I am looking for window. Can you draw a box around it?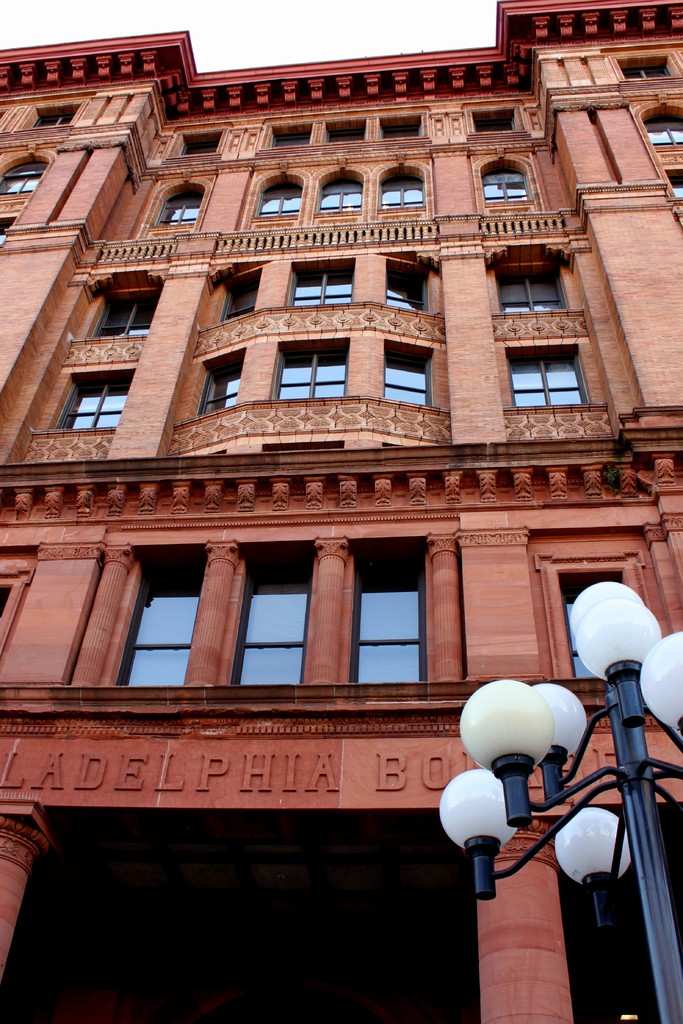
Sure, the bounding box is (327,129,361,144).
